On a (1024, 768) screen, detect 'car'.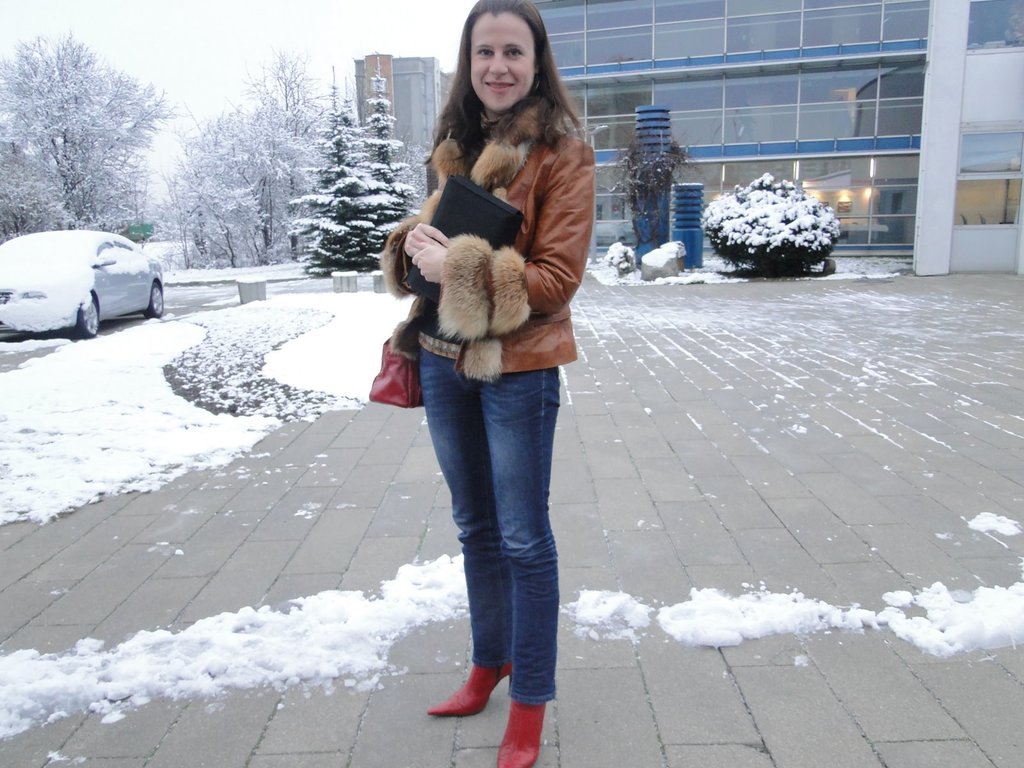
[left=0, top=229, right=163, bottom=335].
